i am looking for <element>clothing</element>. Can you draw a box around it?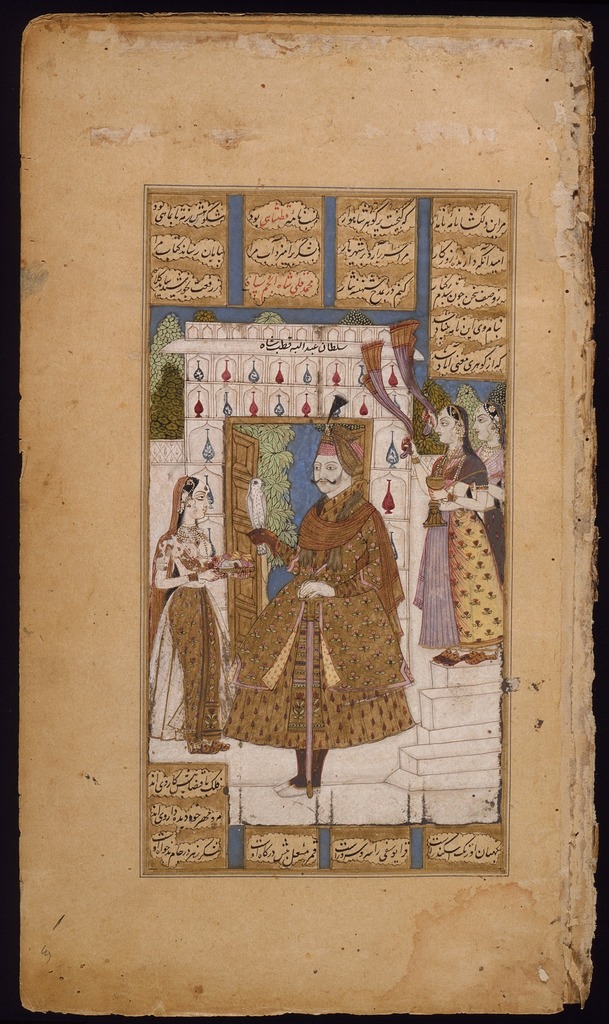
Sure, the bounding box is (left=250, top=472, right=403, bottom=753).
